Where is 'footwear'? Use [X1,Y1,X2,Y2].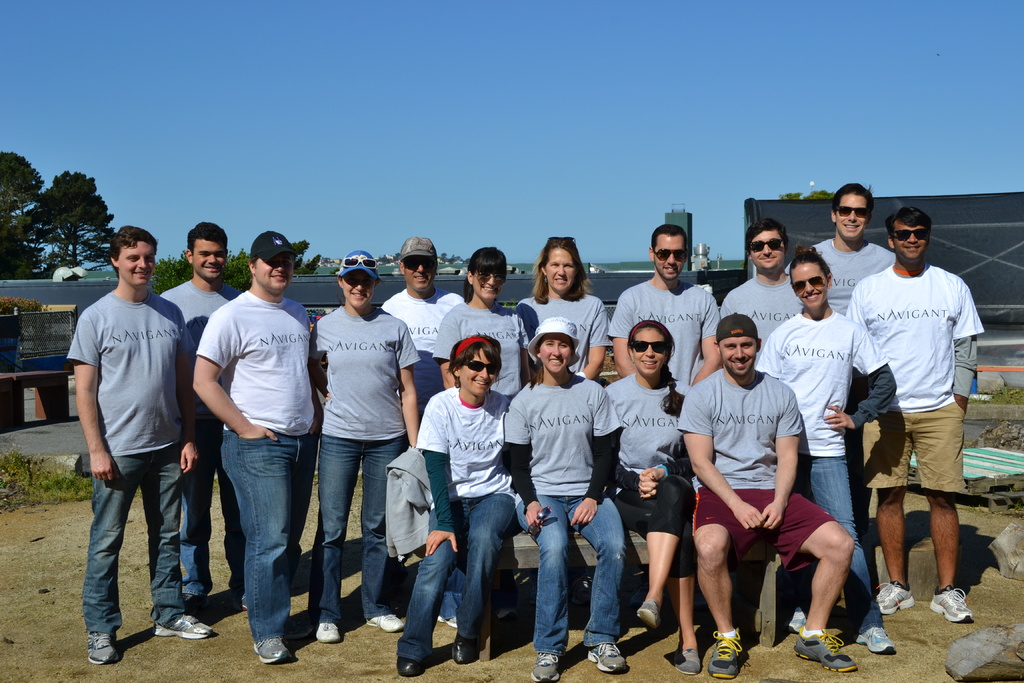
[395,652,421,677].
